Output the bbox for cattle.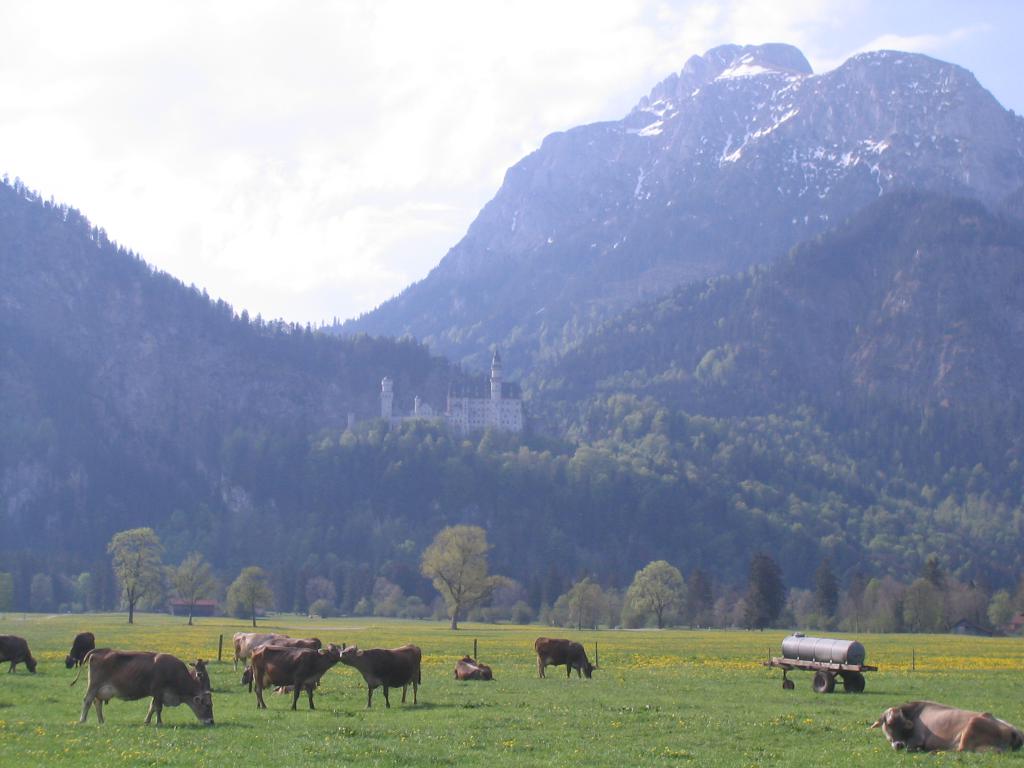
(left=533, top=637, right=596, bottom=678).
